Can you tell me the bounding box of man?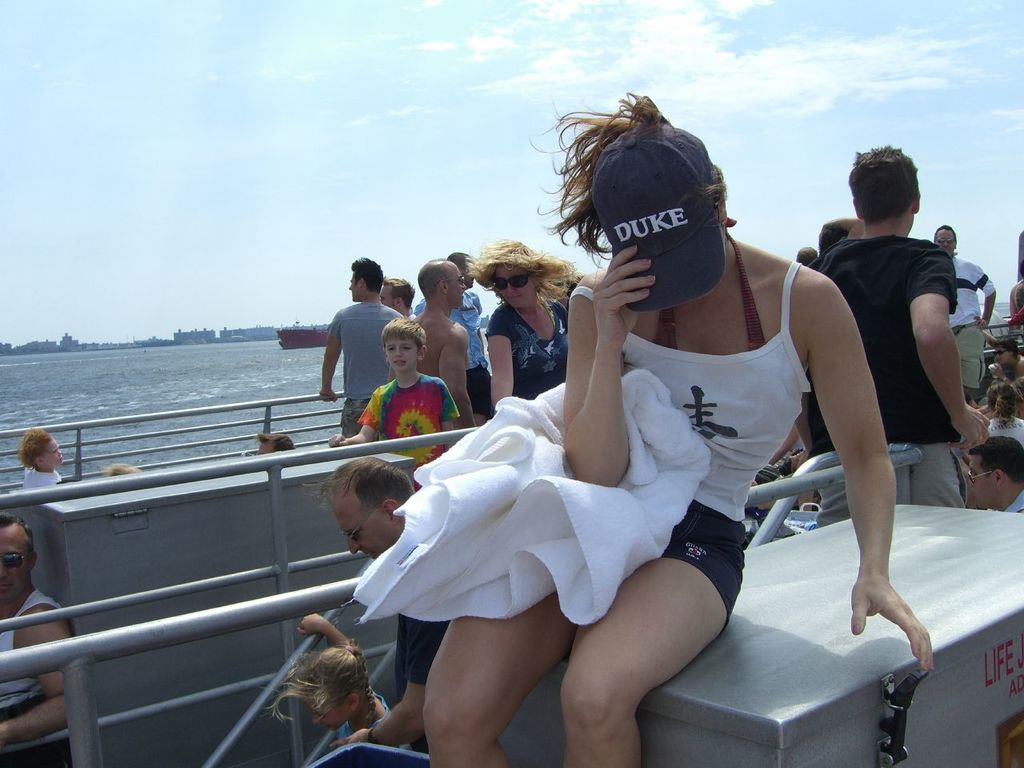
(802,146,984,514).
